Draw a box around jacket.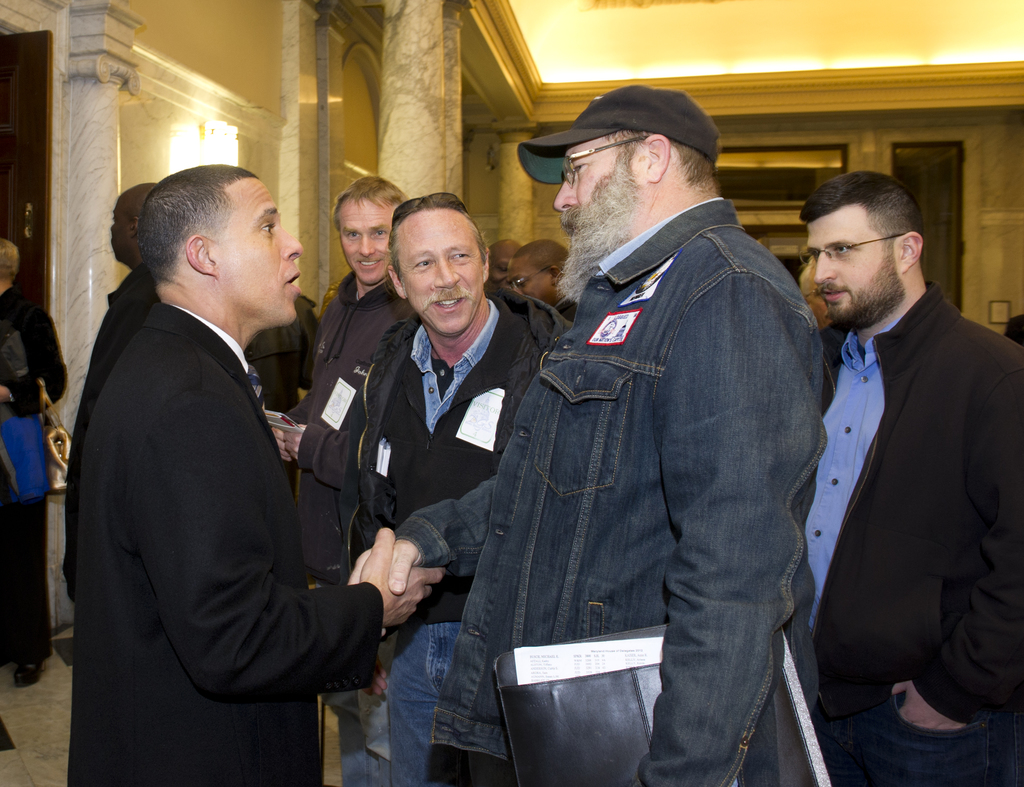
(349,280,573,581).
